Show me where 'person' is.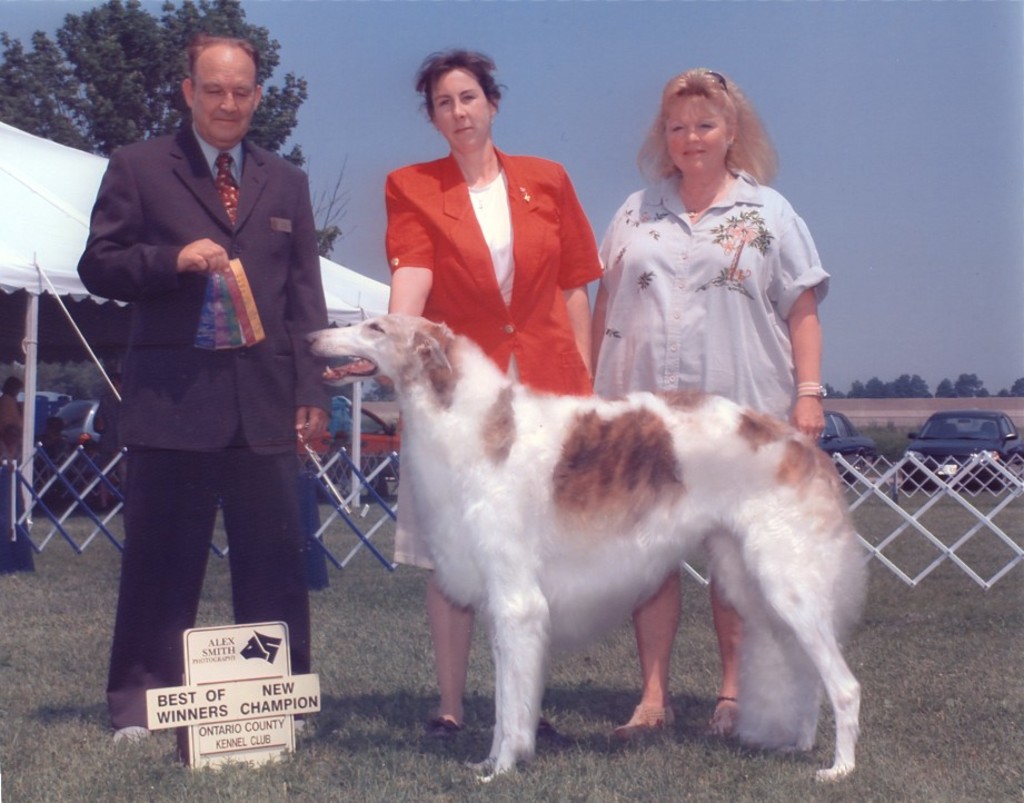
'person' is at [left=365, top=51, right=600, bottom=725].
